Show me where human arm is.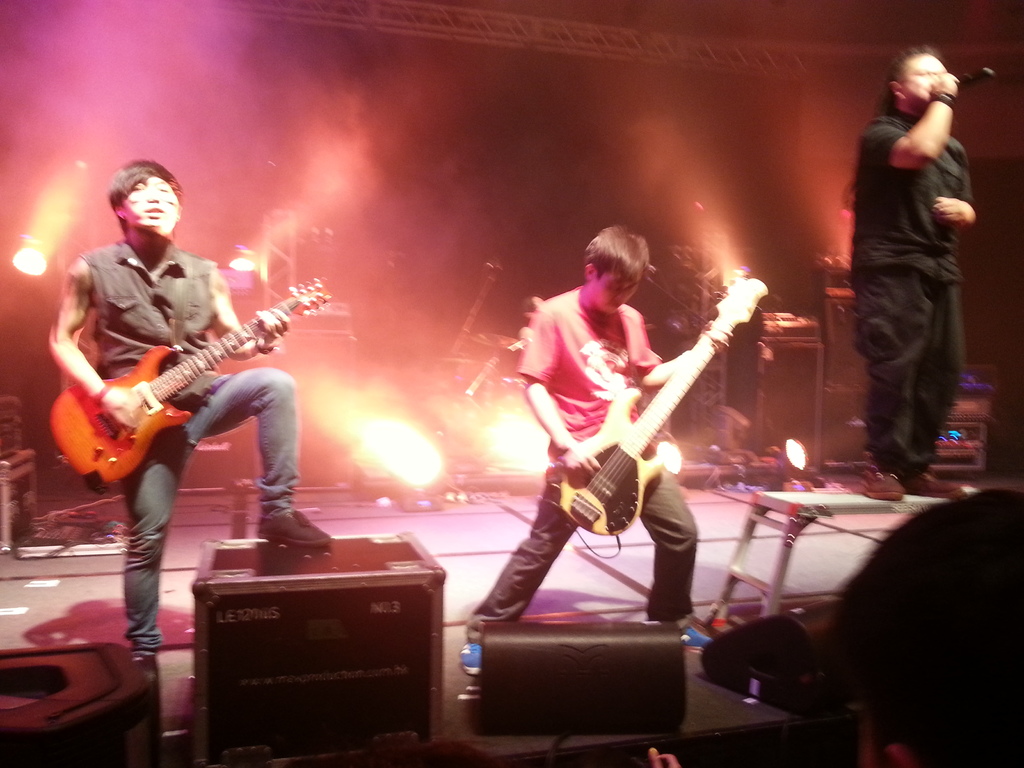
human arm is at l=924, t=167, r=993, b=236.
